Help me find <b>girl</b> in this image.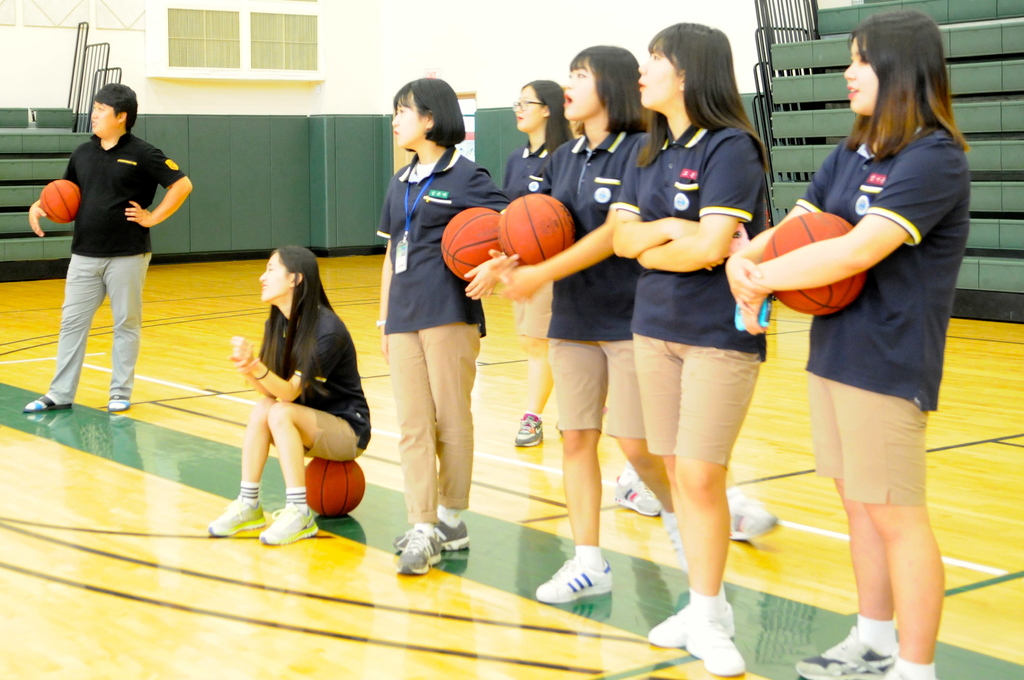
Found it: pyautogui.locateOnScreen(721, 9, 974, 679).
